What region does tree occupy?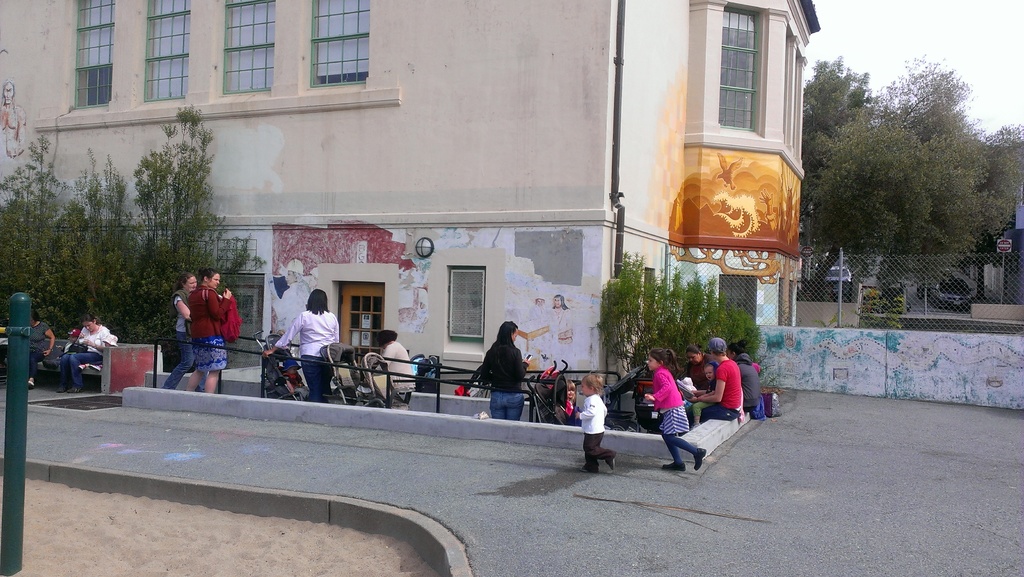
708, 279, 728, 340.
